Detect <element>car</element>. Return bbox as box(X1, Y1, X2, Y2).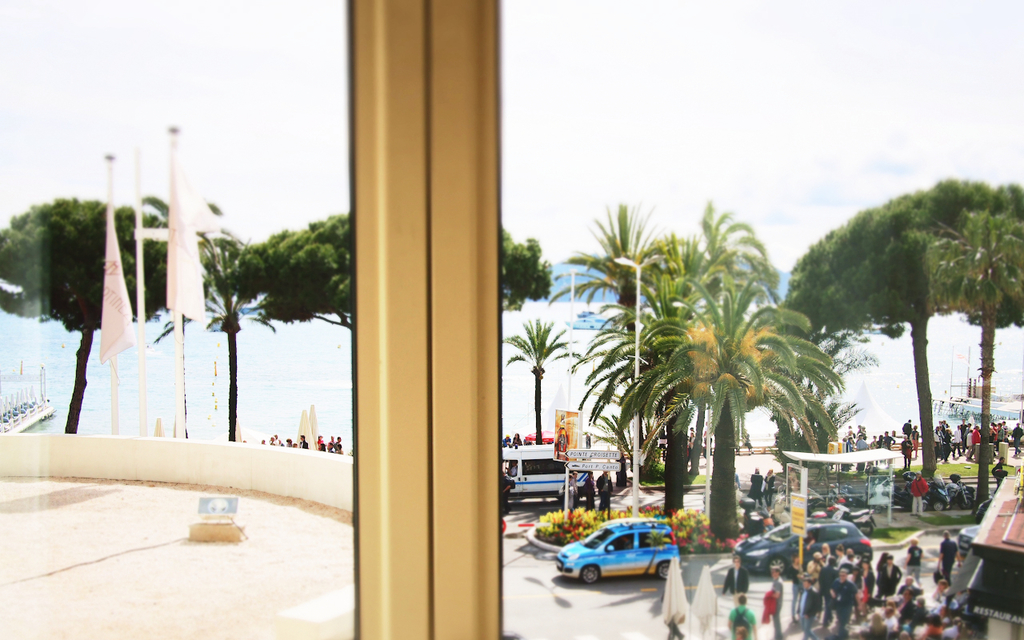
box(729, 517, 875, 578).
